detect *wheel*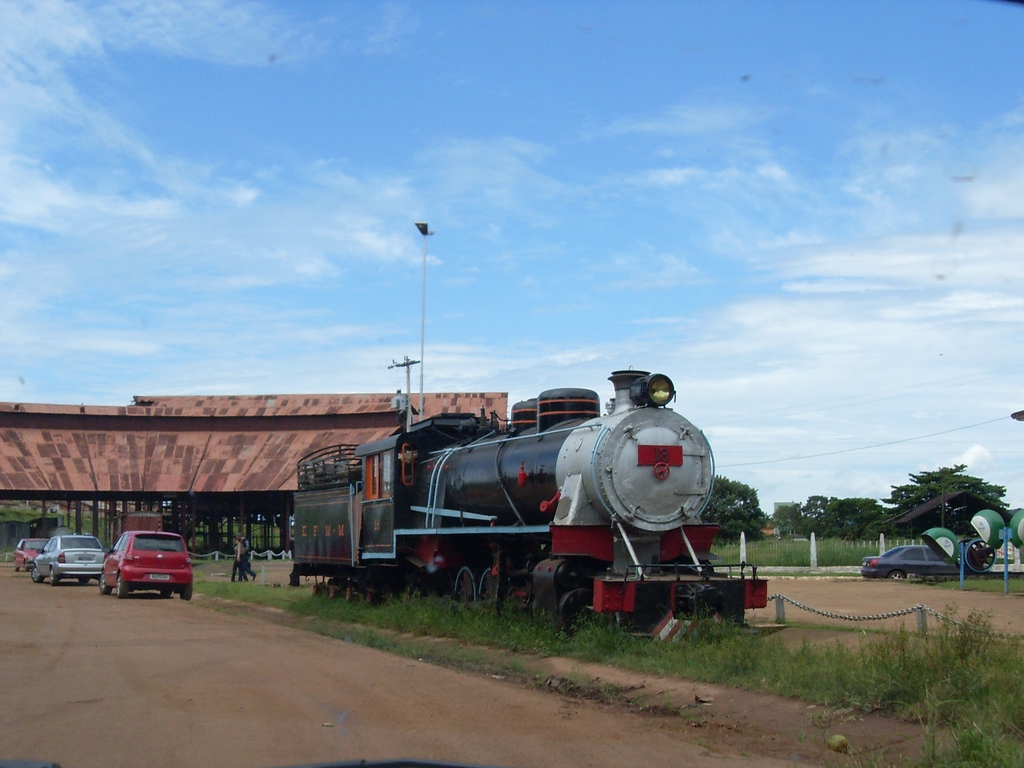
954,537,983,571
